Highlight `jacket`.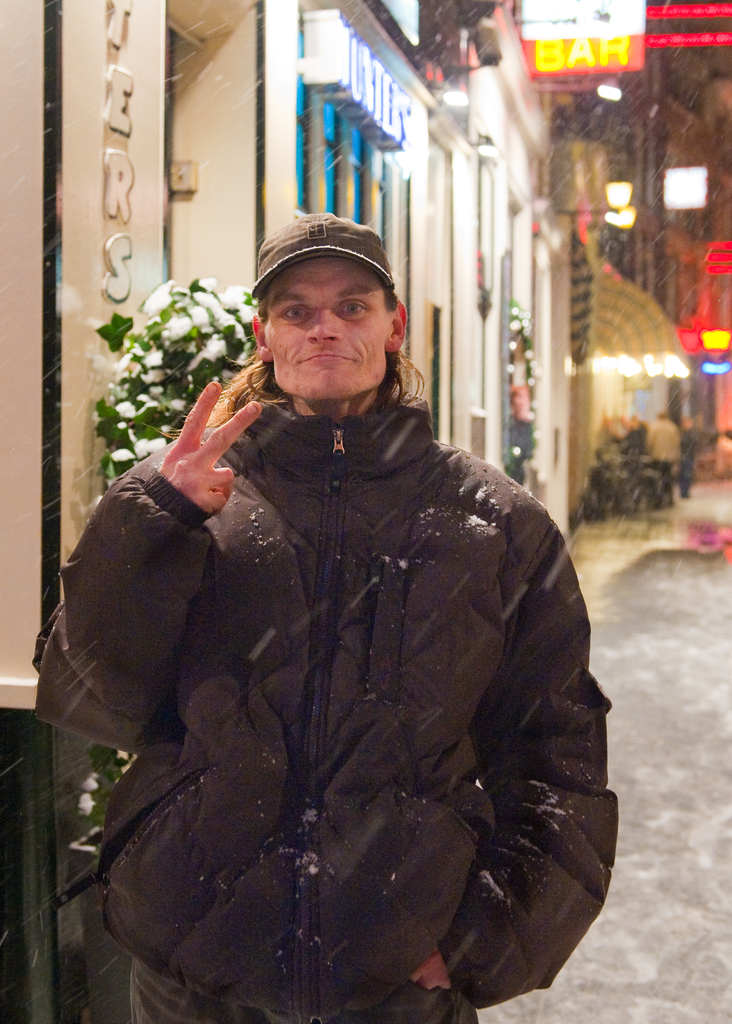
Highlighted region: region(33, 401, 639, 1023).
